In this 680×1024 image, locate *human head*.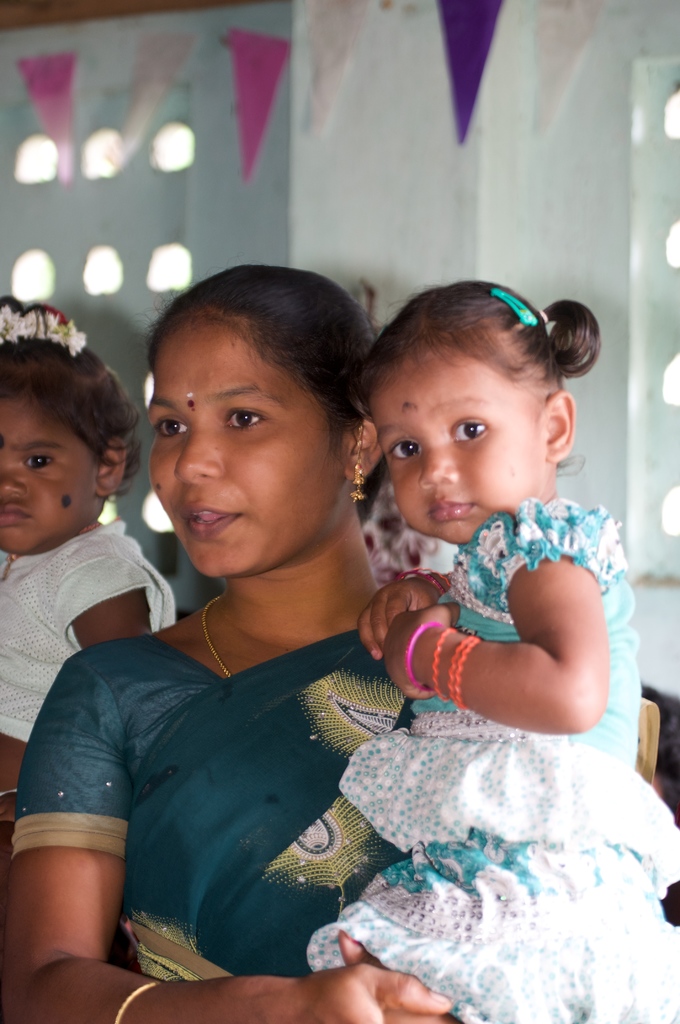
Bounding box: box=[0, 301, 138, 550].
